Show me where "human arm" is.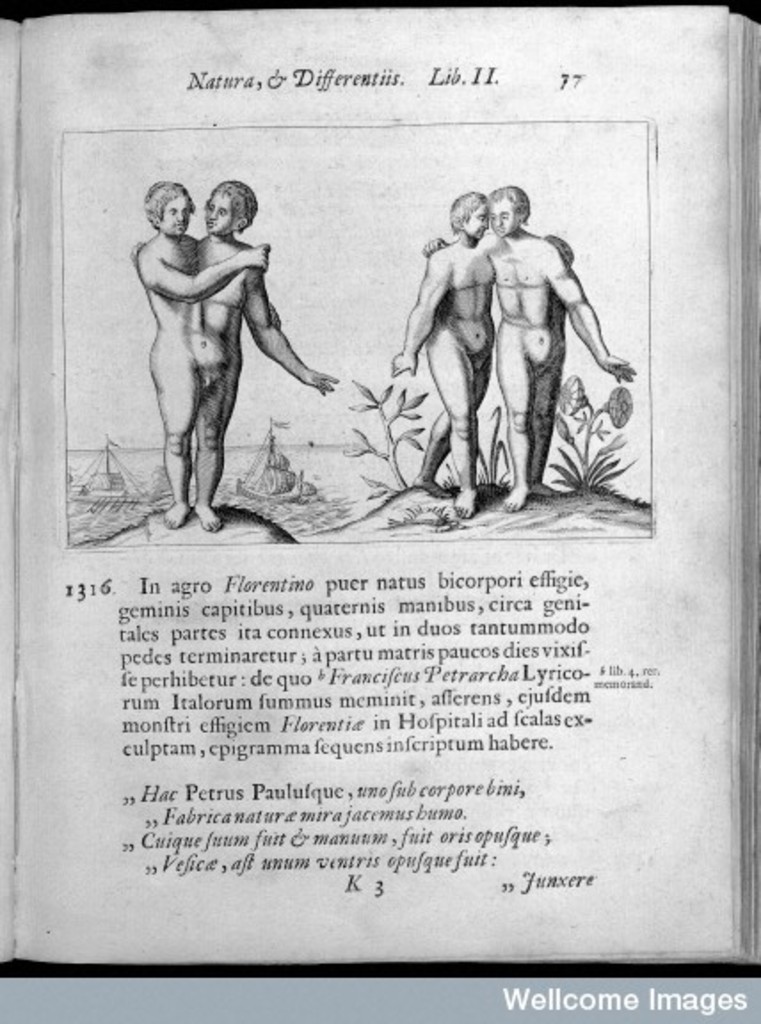
"human arm" is at left=139, top=245, right=268, bottom=302.
